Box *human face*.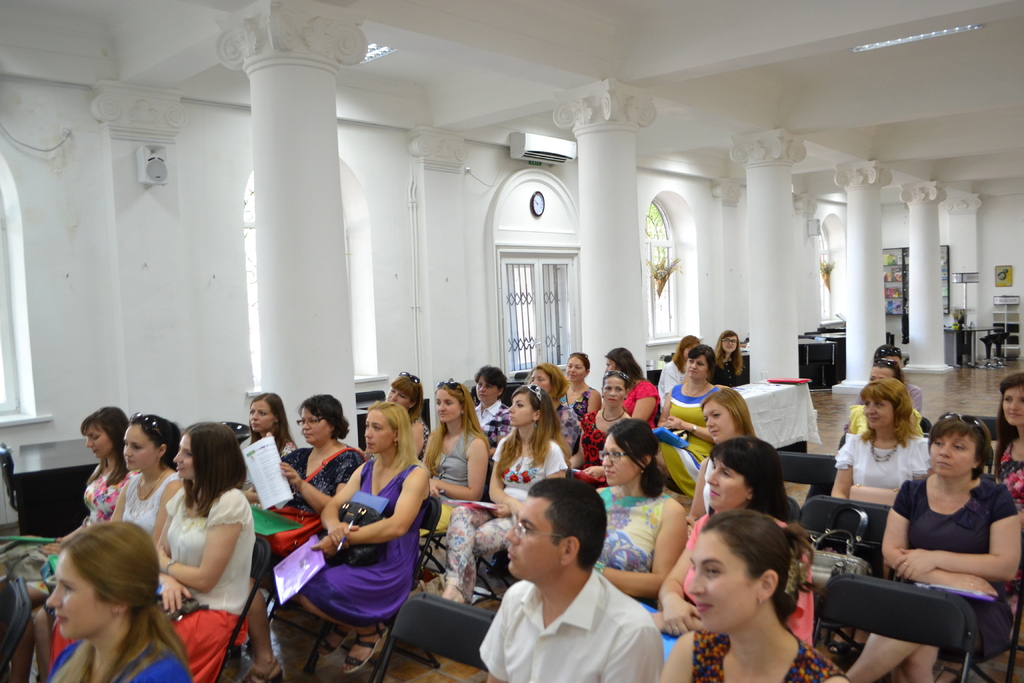
bbox(248, 400, 273, 432).
